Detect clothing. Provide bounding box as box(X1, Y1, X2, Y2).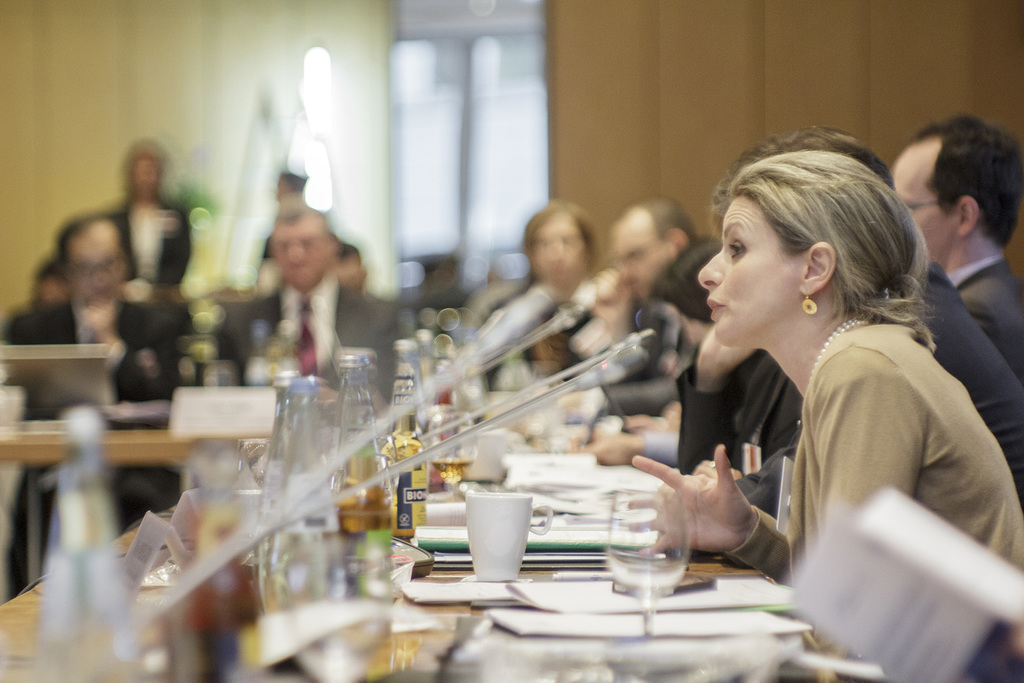
box(1, 302, 193, 599).
